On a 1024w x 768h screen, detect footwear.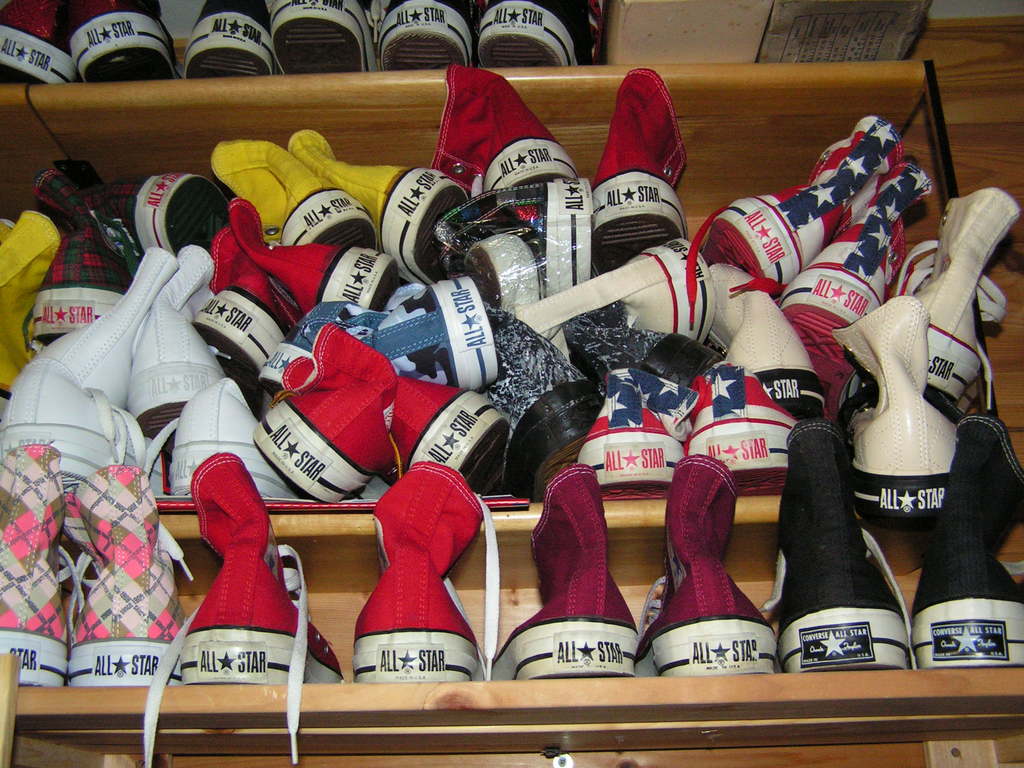
l=229, t=193, r=400, b=317.
